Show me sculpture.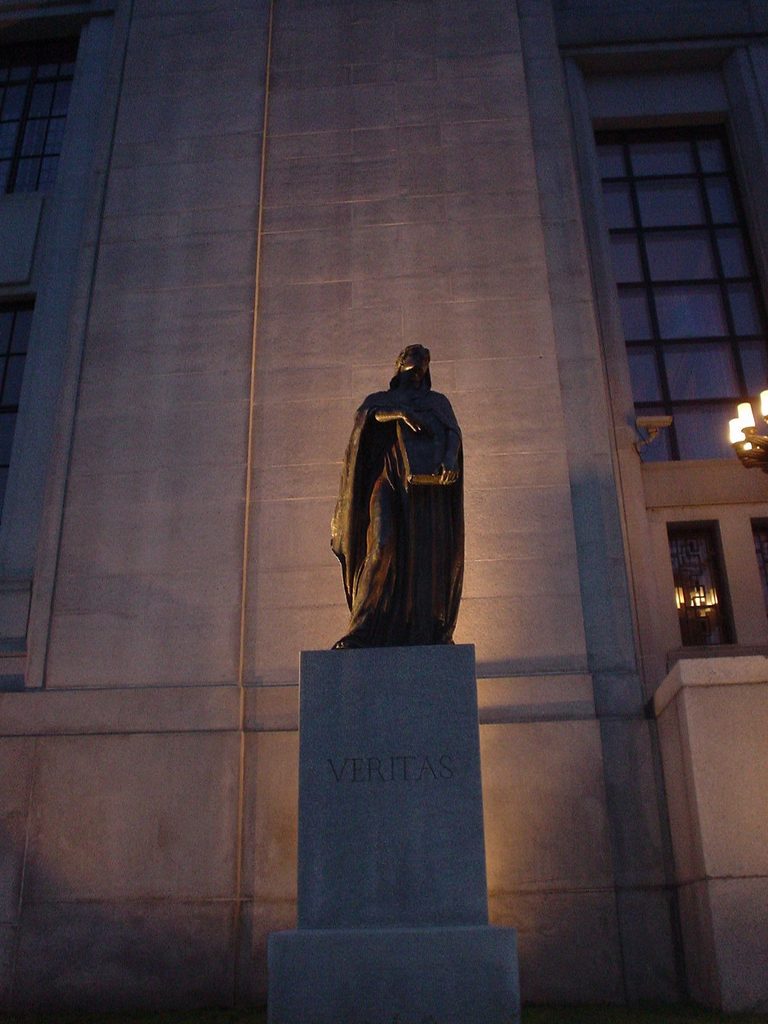
sculpture is here: box(333, 343, 470, 670).
